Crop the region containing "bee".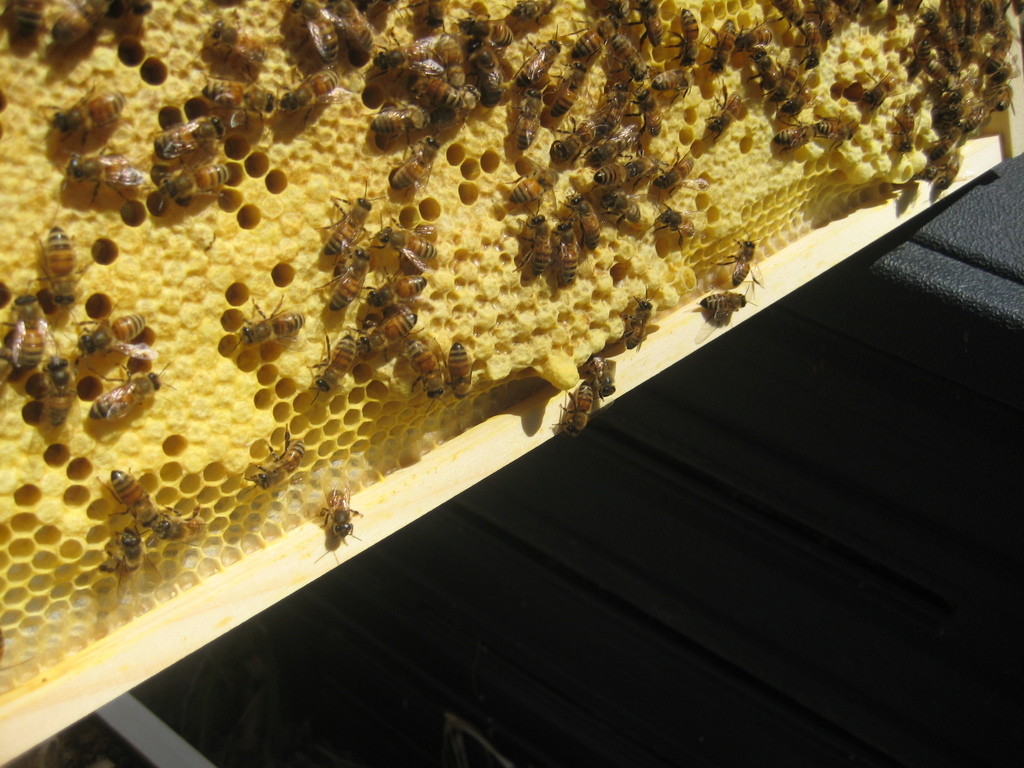
Crop region: (761, 59, 788, 97).
